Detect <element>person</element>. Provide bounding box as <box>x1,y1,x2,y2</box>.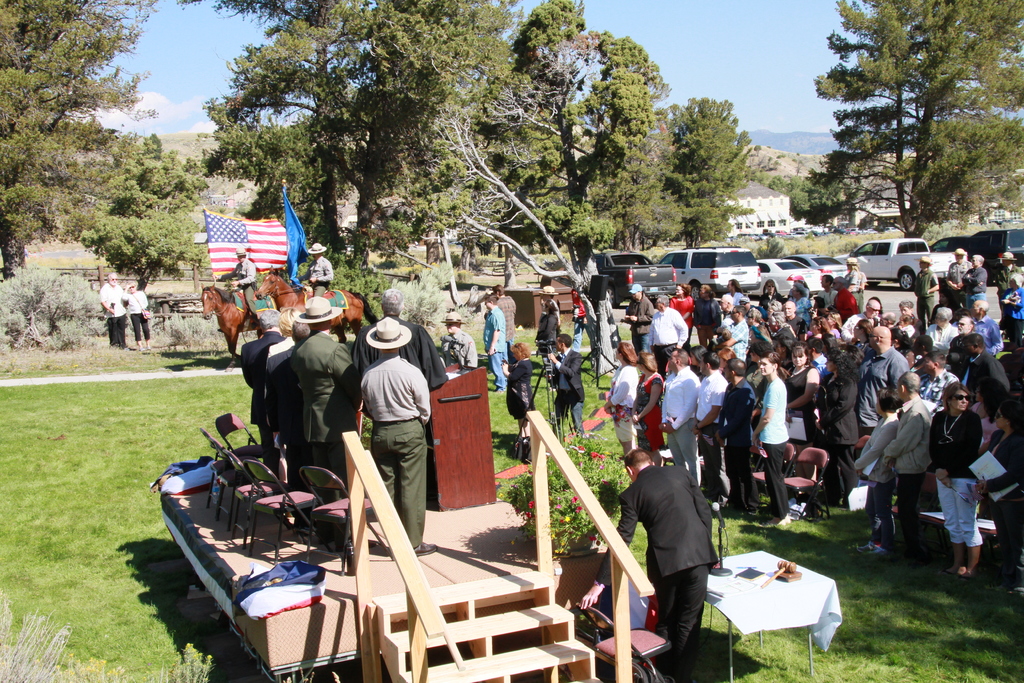
<box>100,269,135,350</box>.
